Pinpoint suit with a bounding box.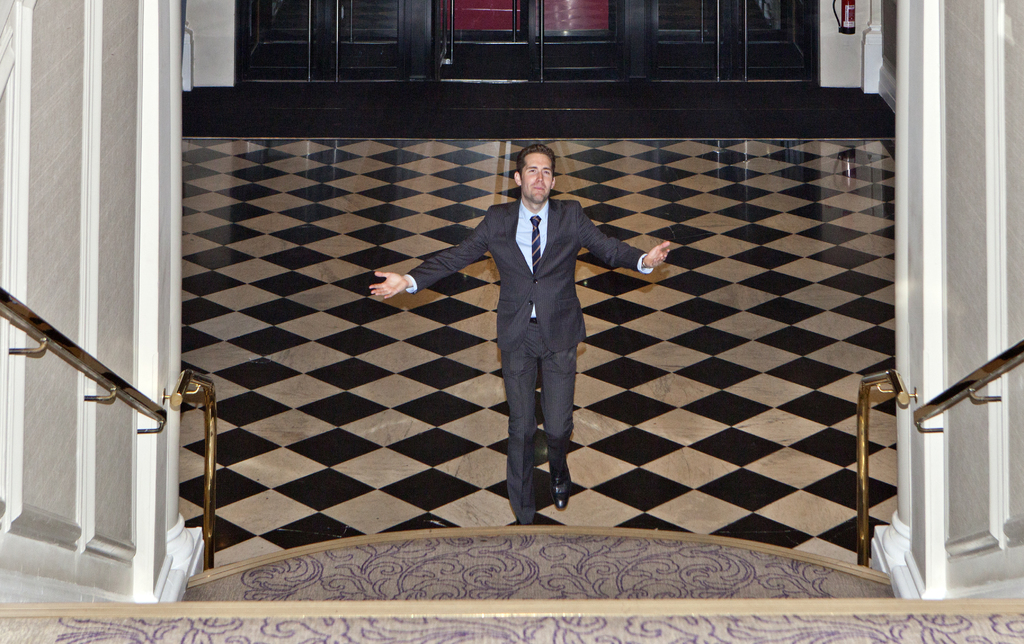
[440, 148, 642, 508].
